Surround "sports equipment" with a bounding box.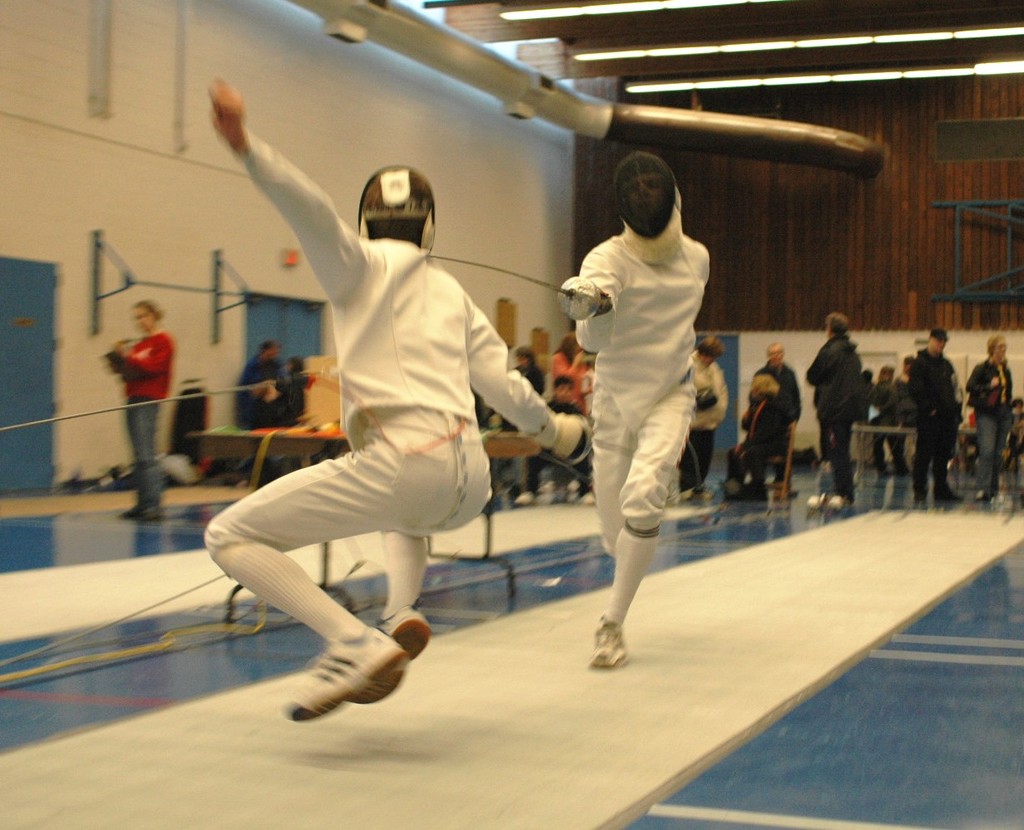
<bbox>427, 251, 602, 325</bbox>.
